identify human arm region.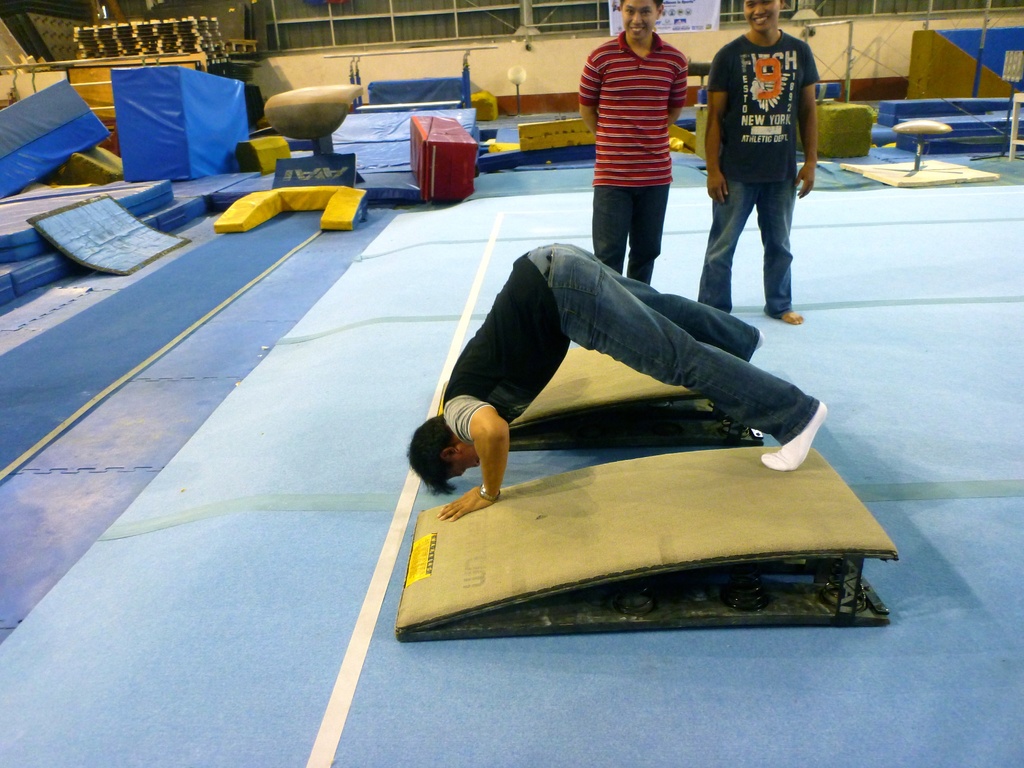
Region: 698,49,730,205.
